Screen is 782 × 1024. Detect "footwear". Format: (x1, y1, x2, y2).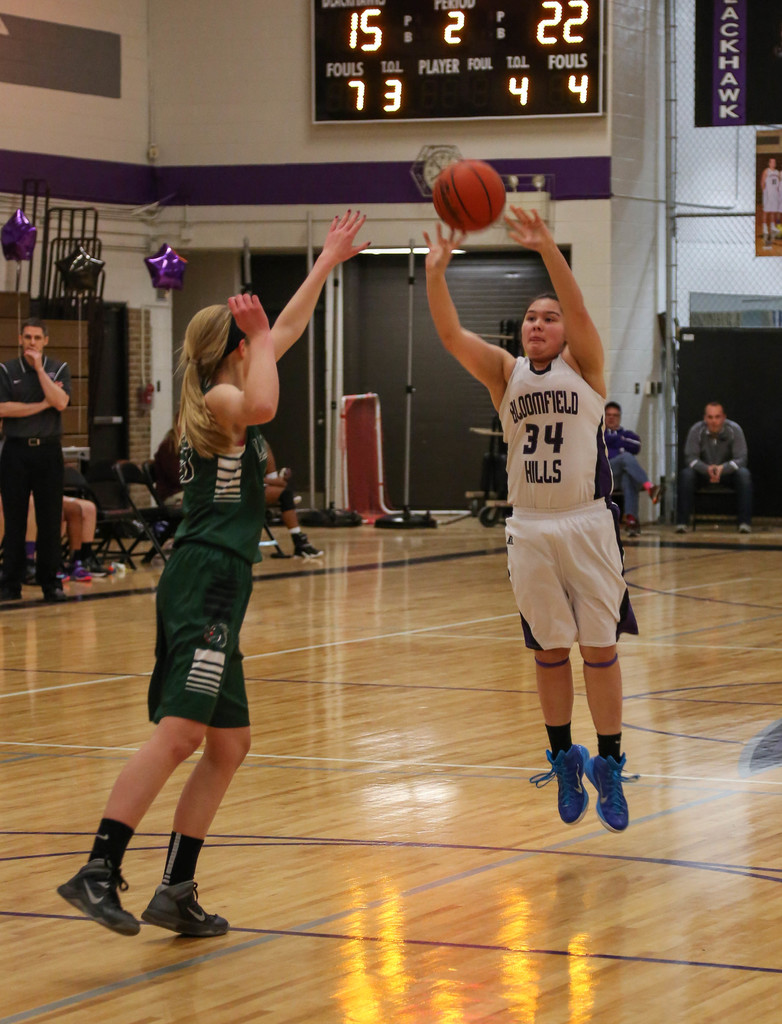
(291, 532, 323, 558).
